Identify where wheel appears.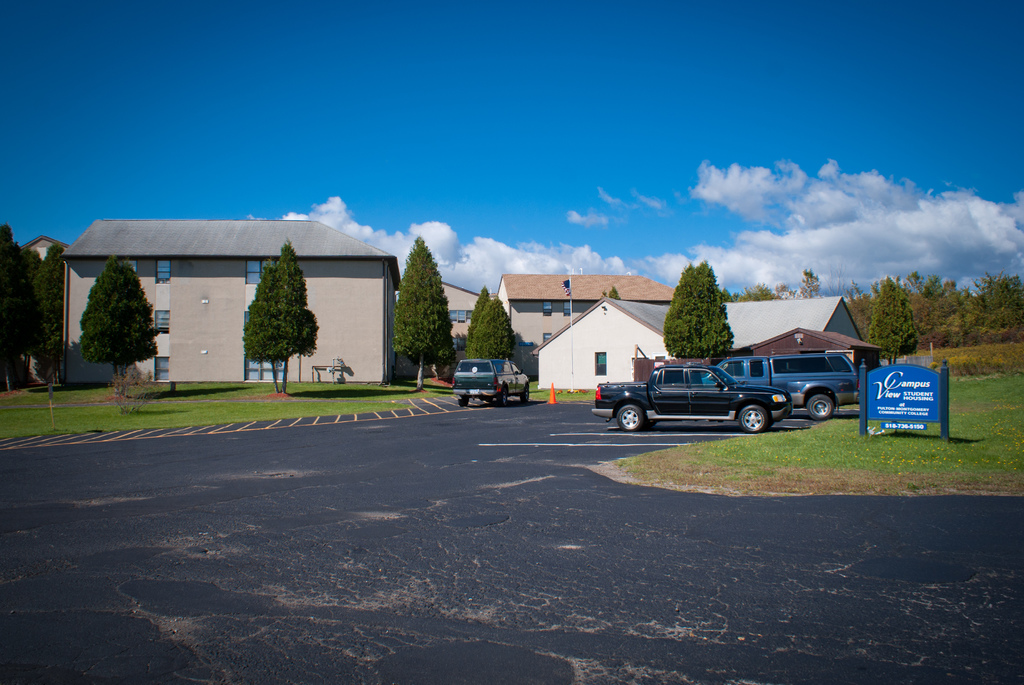
Appears at pyautogui.locateOnScreen(459, 392, 470, 405).
